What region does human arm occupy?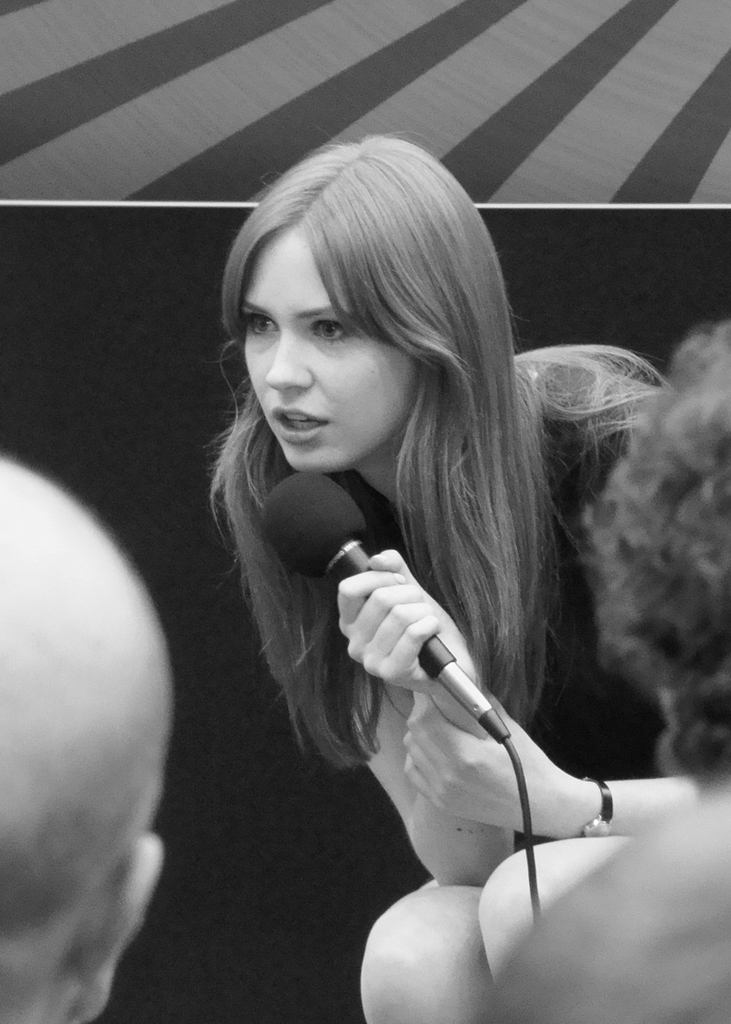
bbox=(223, 499, 546, 863).
